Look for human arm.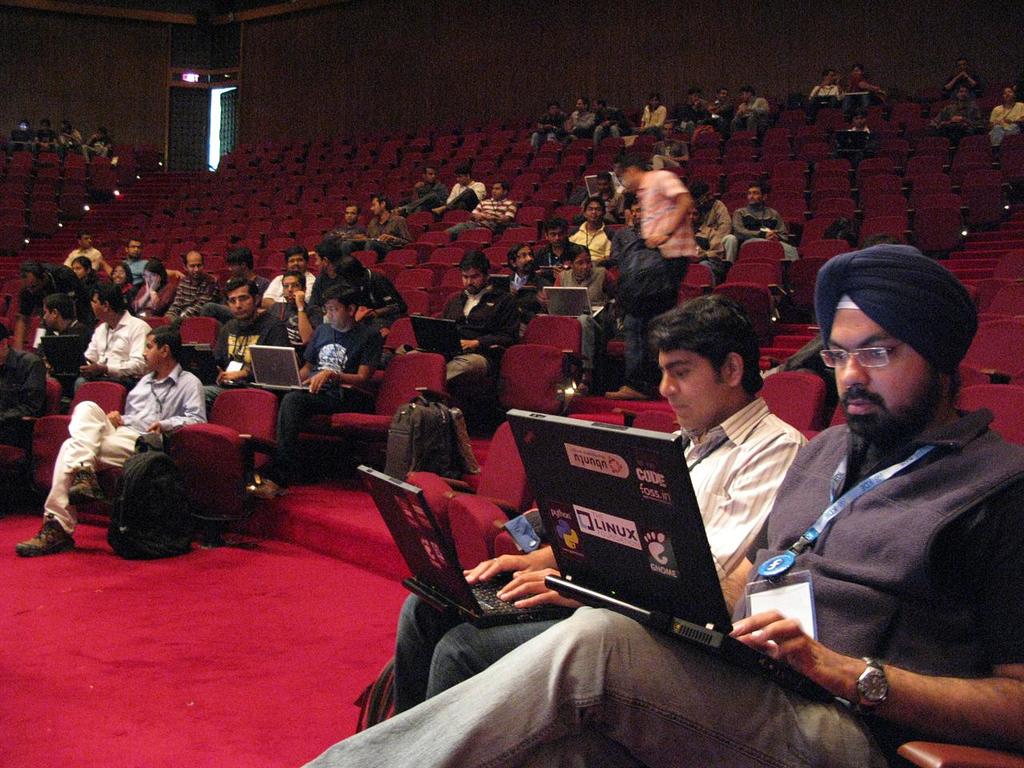
Found: box=[178, 278, 220, 320].
